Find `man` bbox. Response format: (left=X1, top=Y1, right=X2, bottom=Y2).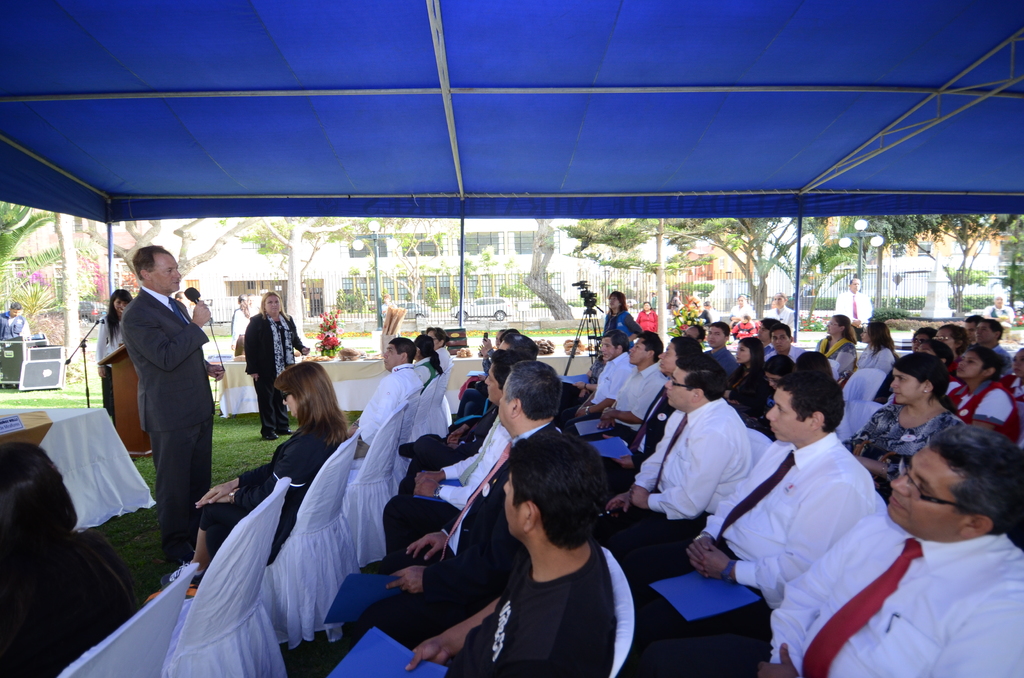
(left=401, top=432, right=618, bottom=677).
